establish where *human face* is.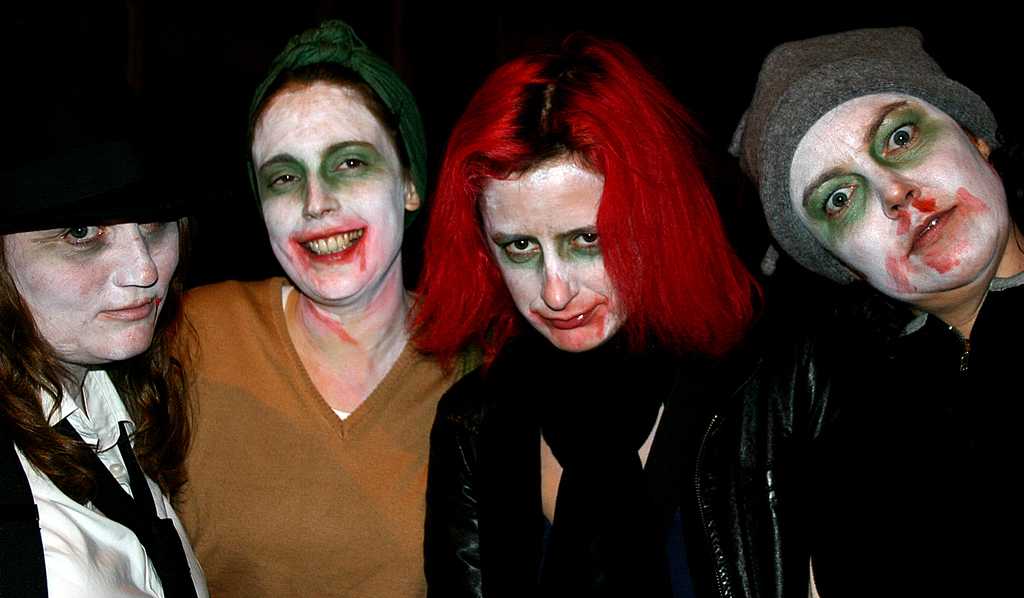
Established at bbox=(793, 95, 1000, 297).
